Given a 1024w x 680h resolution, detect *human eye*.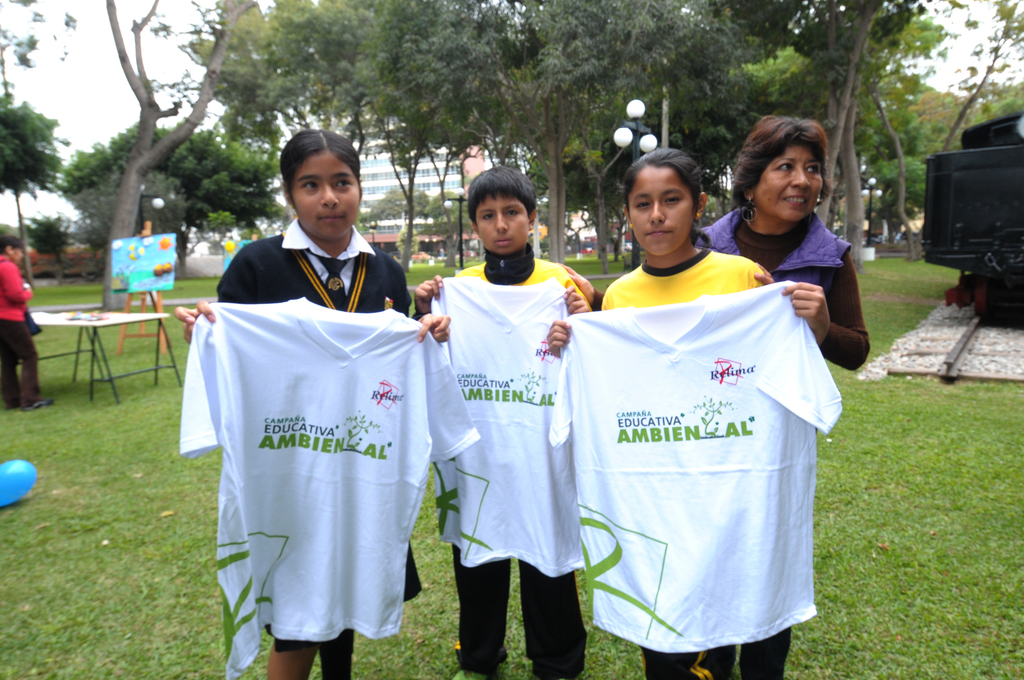
select_region(662, 193, 689, 206).
